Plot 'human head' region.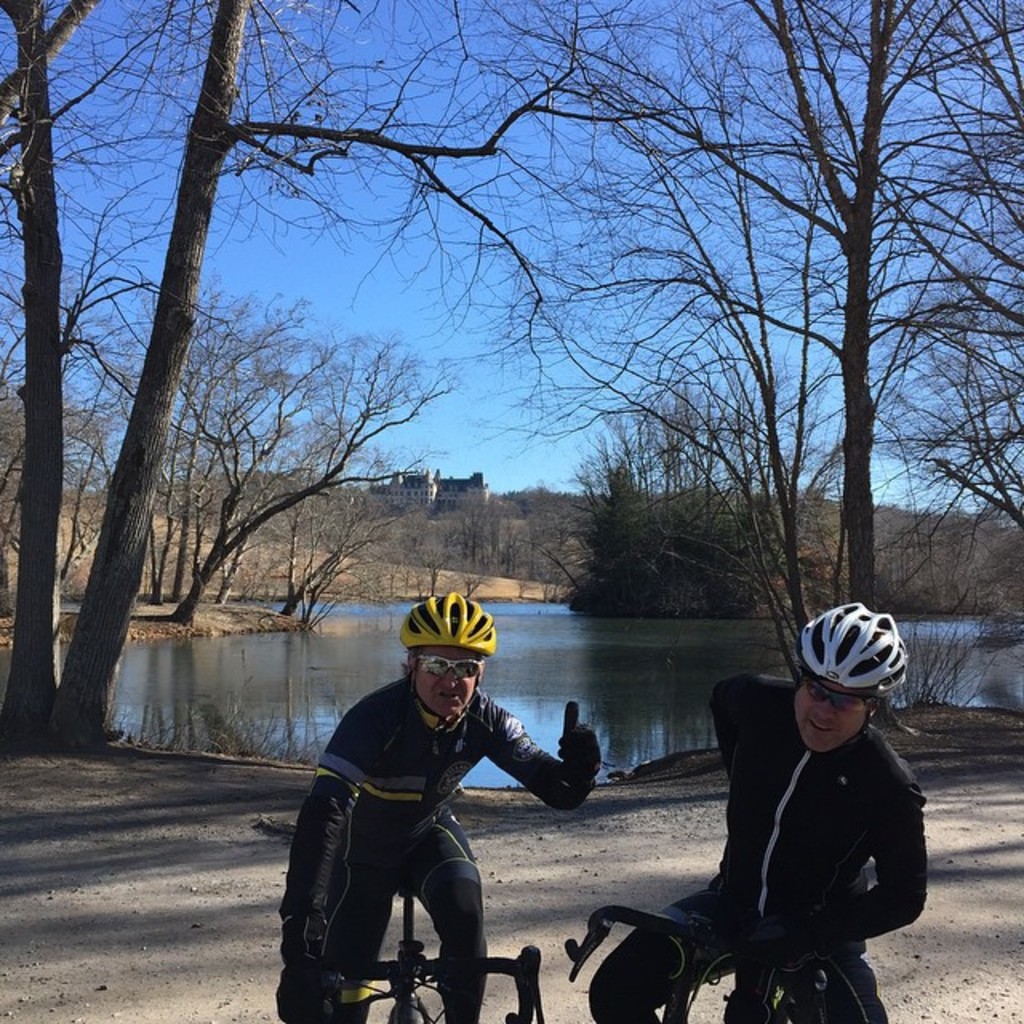
Plotted at (x1=397, y1=594, x2=496, y2=723).
